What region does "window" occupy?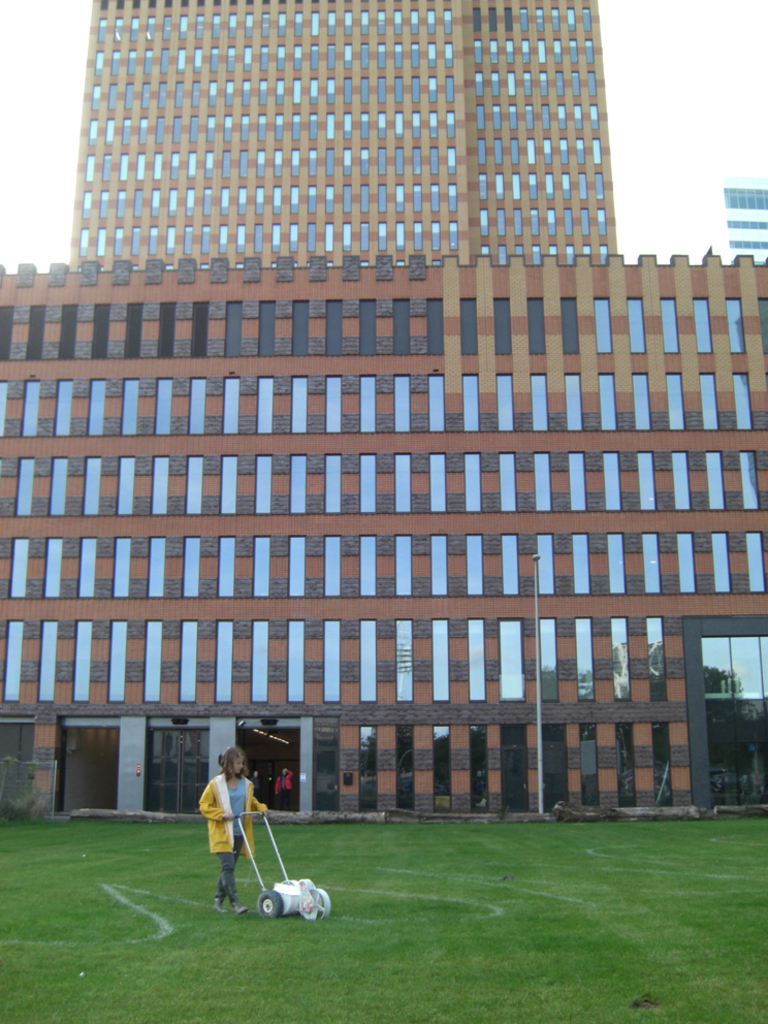
{"x1": 0, "y1": 306, "x2": 12, "y2": 359}.
